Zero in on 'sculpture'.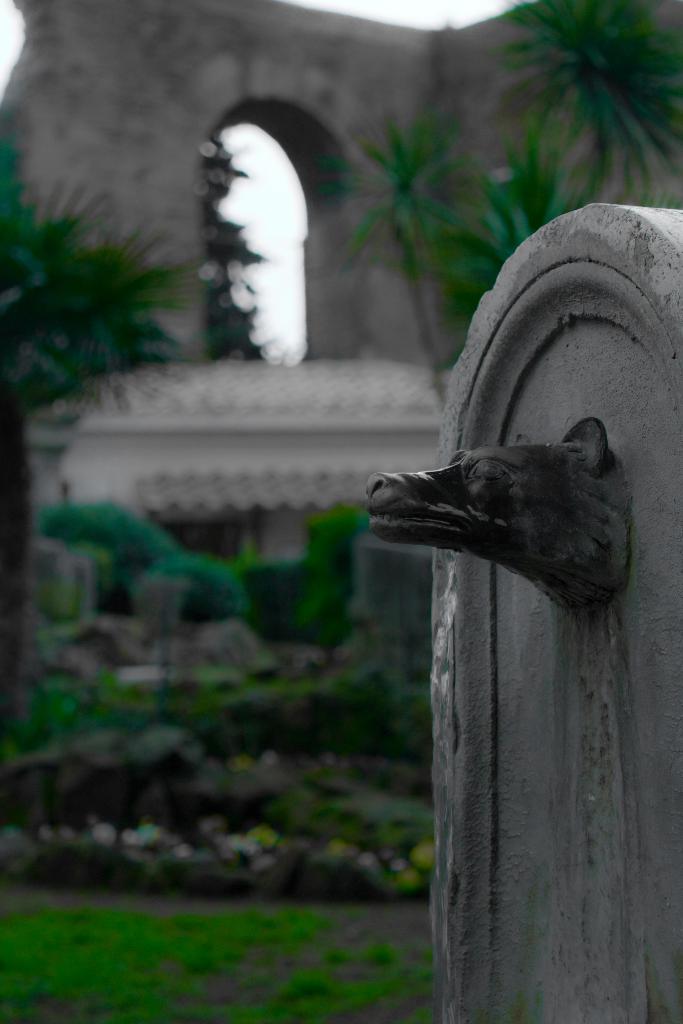
Zeroed in: [330,398,647,669].
